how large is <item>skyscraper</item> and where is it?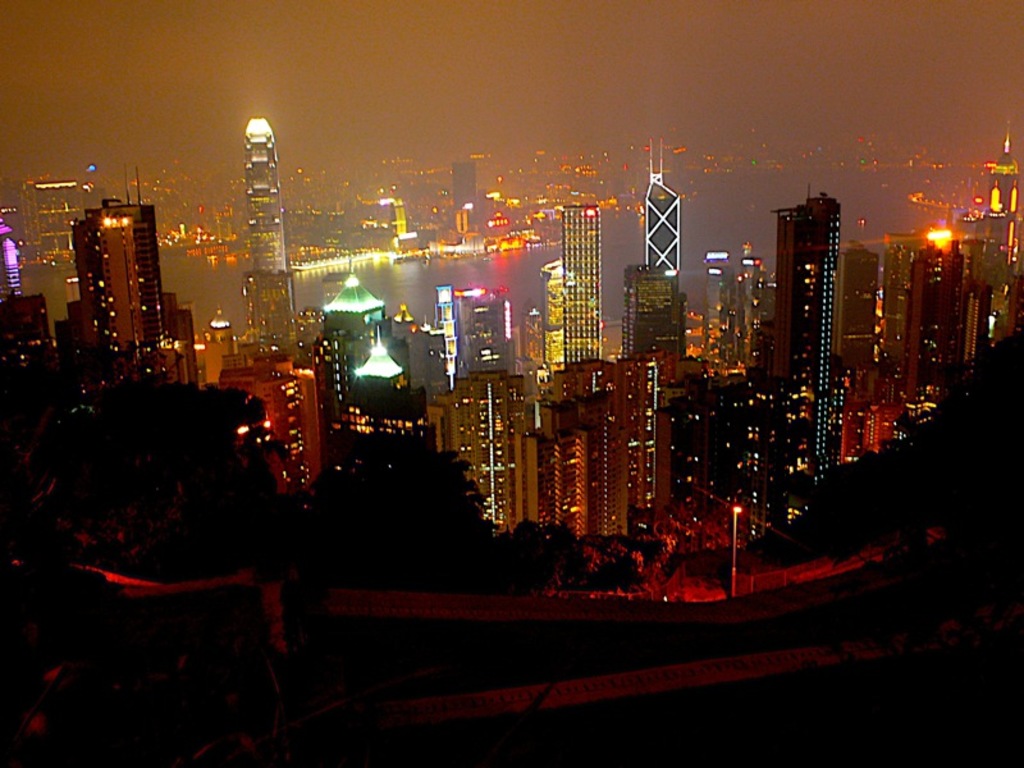
Bounding box: locate(328, 261, 392, 404).
